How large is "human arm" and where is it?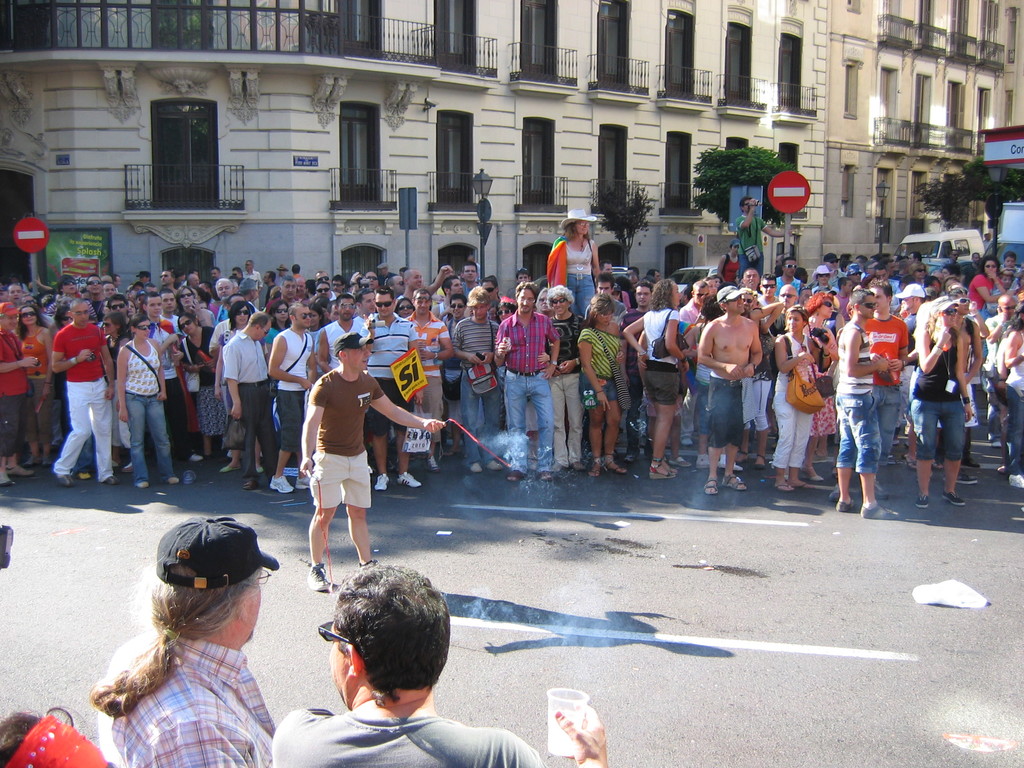
Bounding box: rect(423, 321, 456, 360).
